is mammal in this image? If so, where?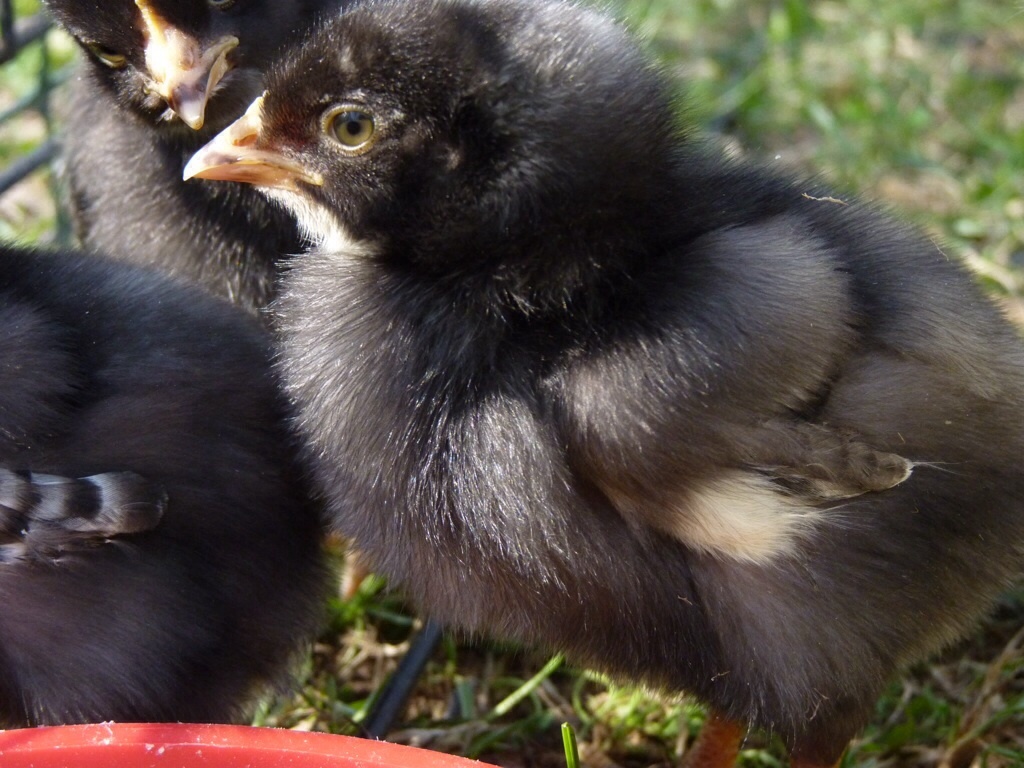
Yes, at 178,0,1023,767.
